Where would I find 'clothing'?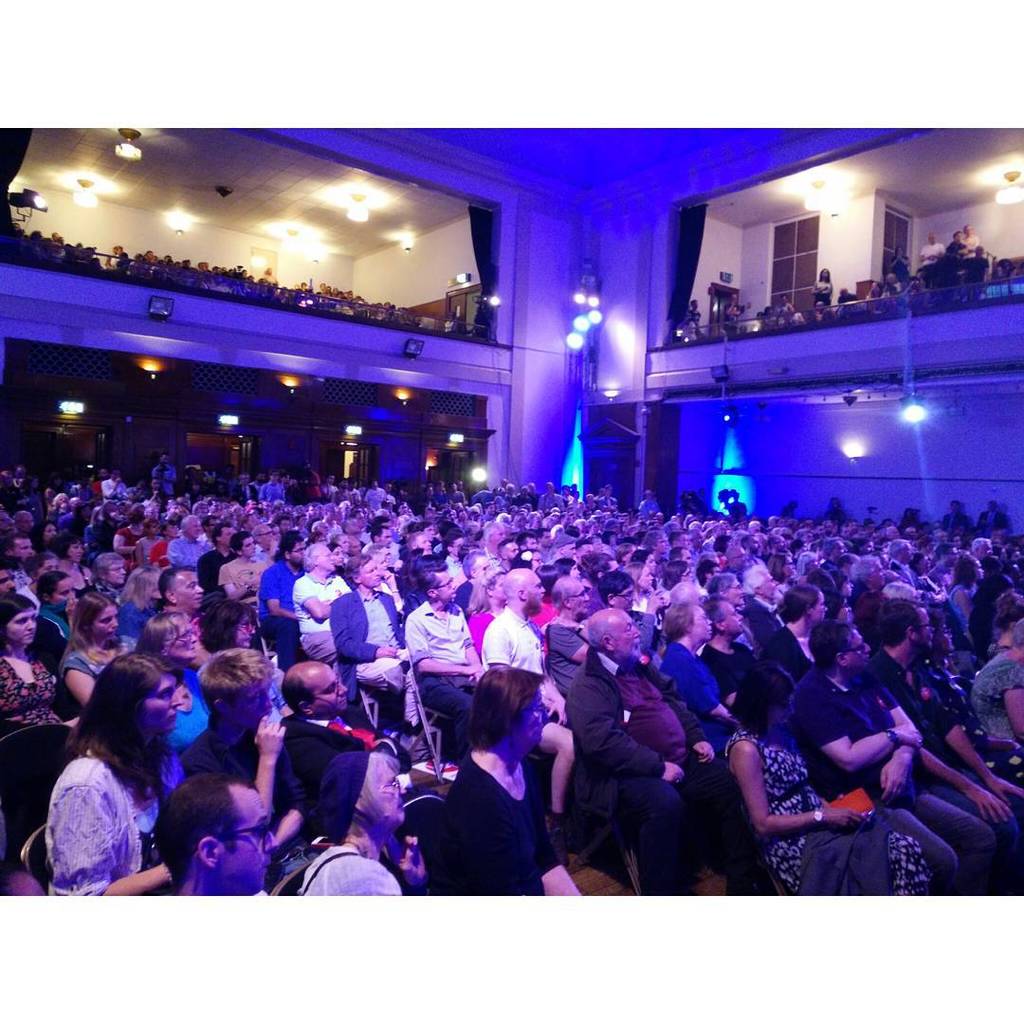
At (x1=117, y1=588, x2=164, y2=636).
